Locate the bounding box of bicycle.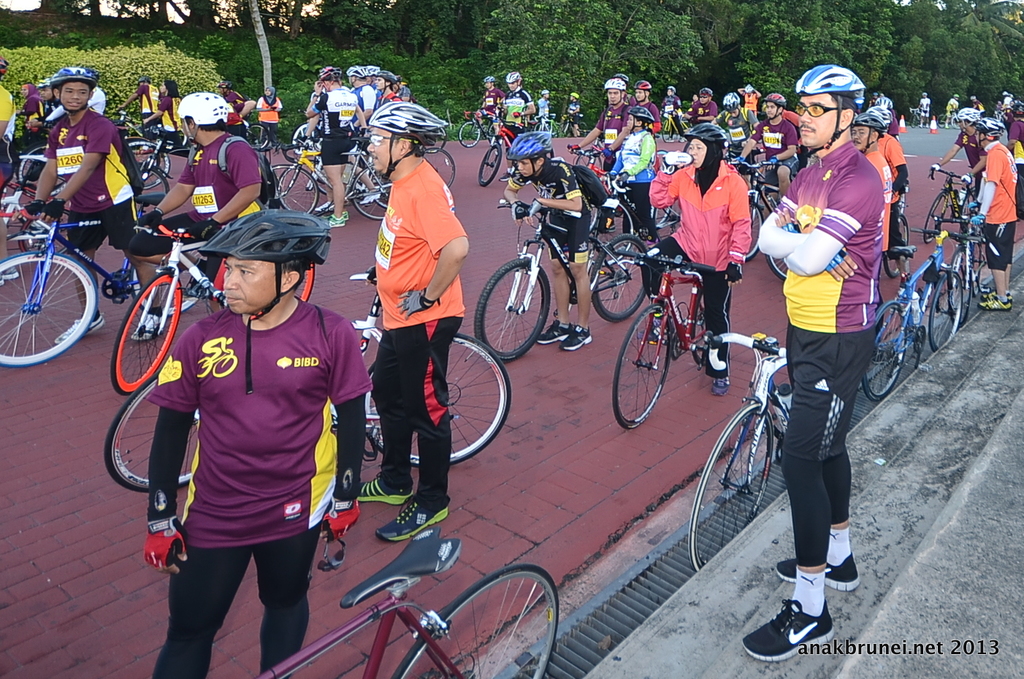
Bounding box: pyautogui.locateOnScreen(251, 523, 562, 678).
